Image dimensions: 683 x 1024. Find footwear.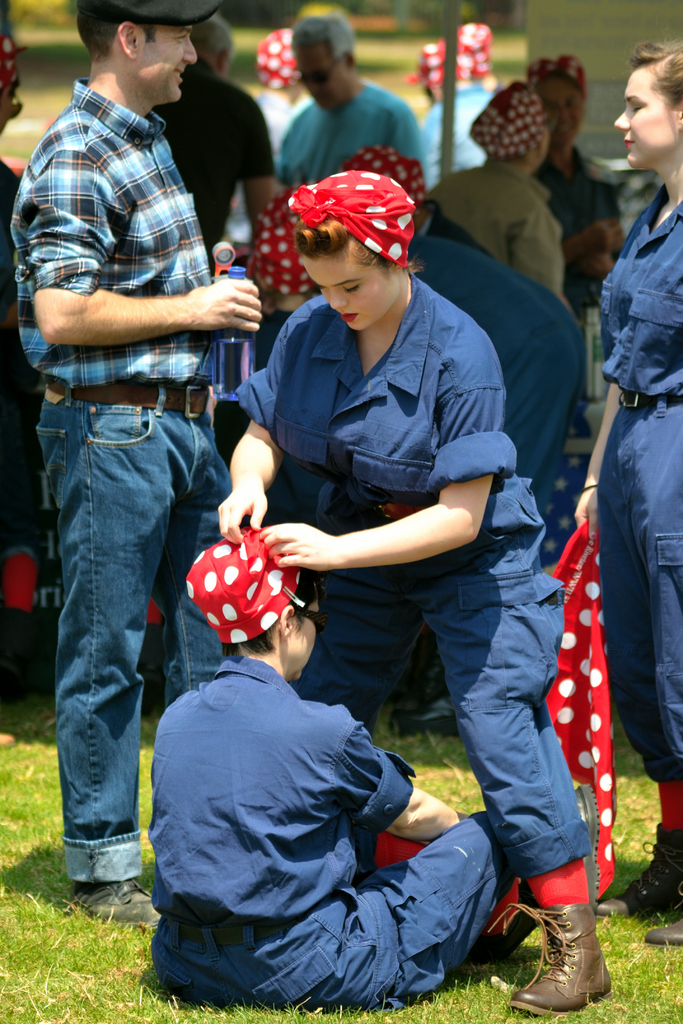
locate(649, 925, 682, 951).
